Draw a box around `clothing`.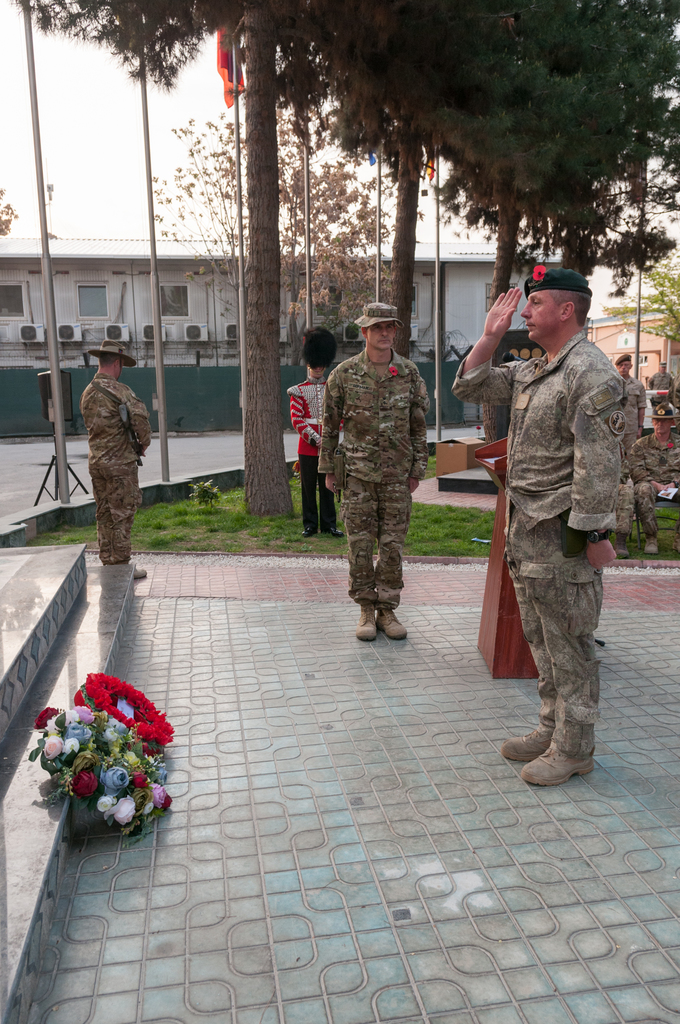
detection(647, 369, 677, 404).
